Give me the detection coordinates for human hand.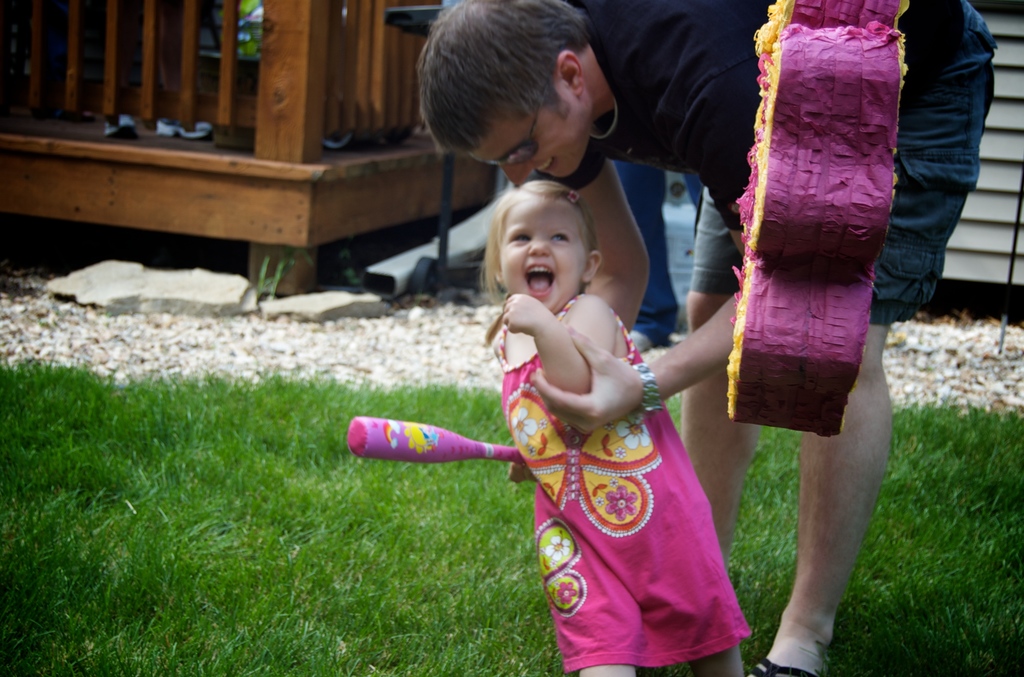
<bbox>502, 294, 554, 334</bbox>.
